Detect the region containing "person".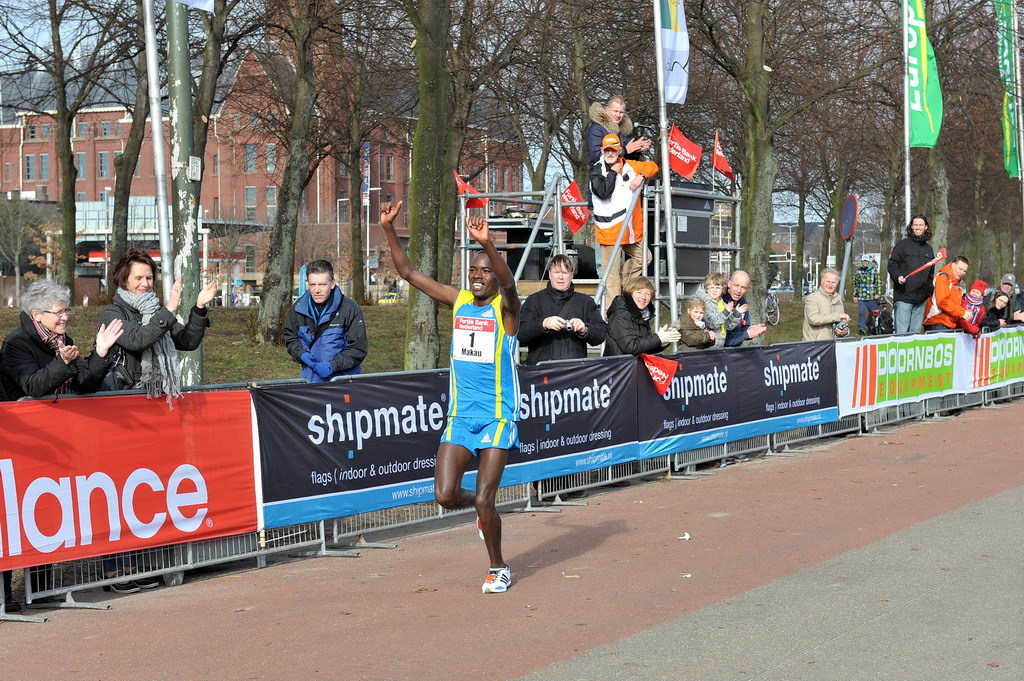
(672,293,729,359).
